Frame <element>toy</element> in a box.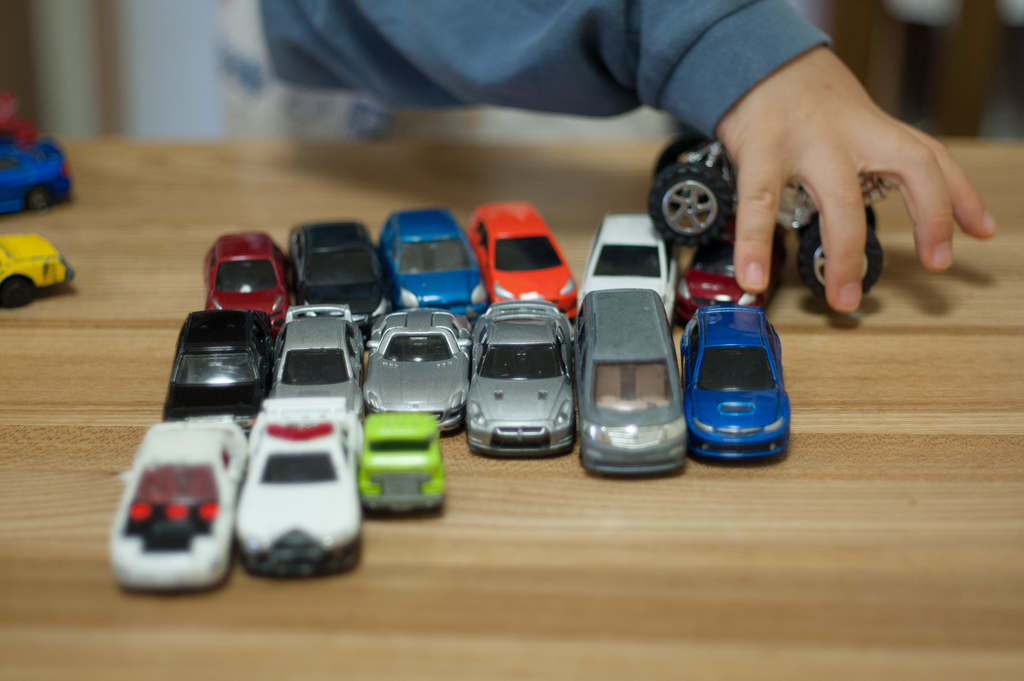
box=[0, 124, 70, 207].
